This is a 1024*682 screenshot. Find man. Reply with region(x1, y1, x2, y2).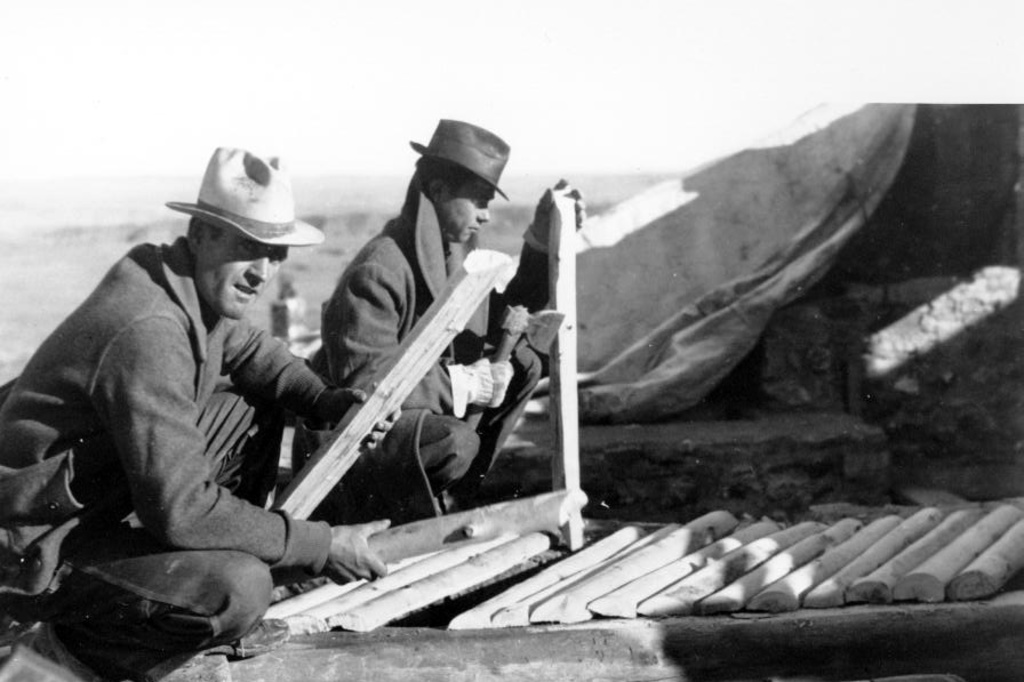
region(19, 151, 352, 650).
